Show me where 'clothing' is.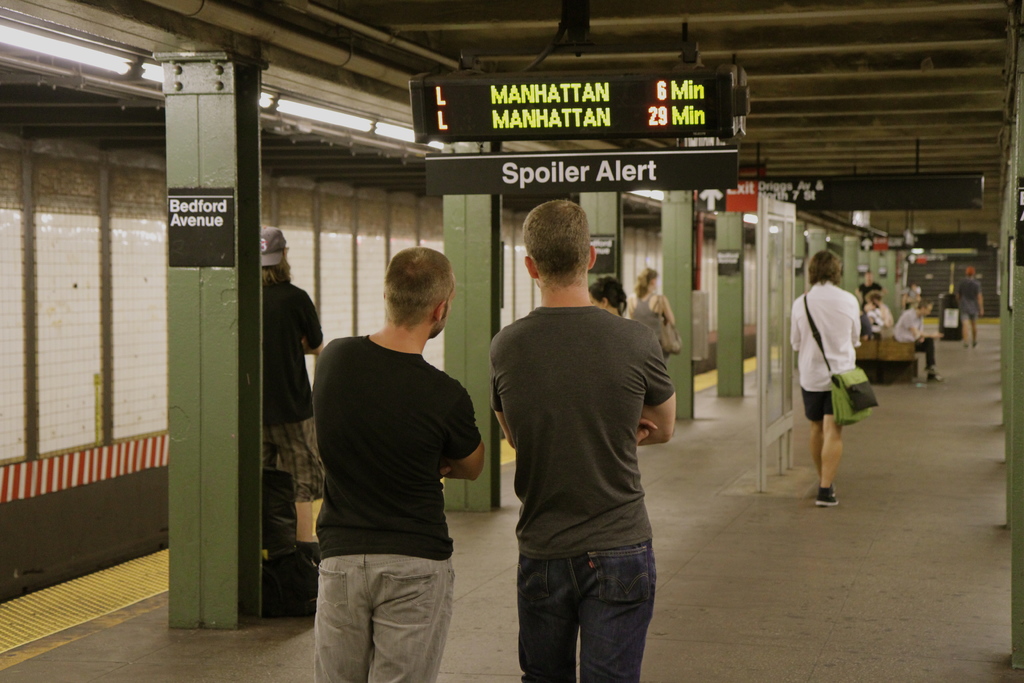
'clothing' is at l=792, t=278, r=866, b=422.
